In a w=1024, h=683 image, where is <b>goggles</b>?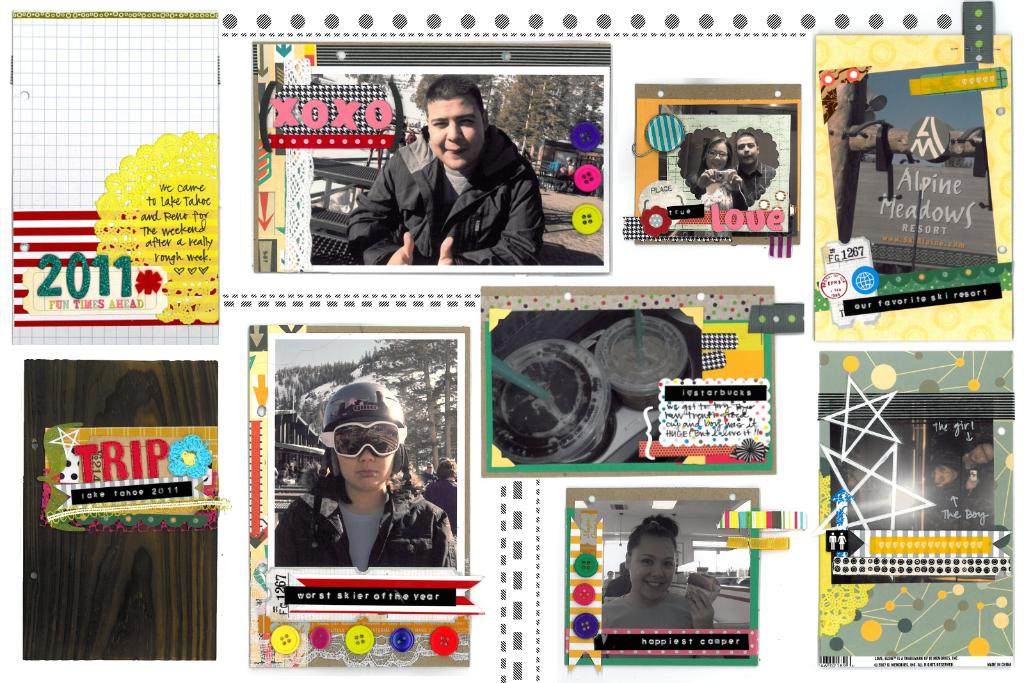
region(314, 423, 408, 454).
